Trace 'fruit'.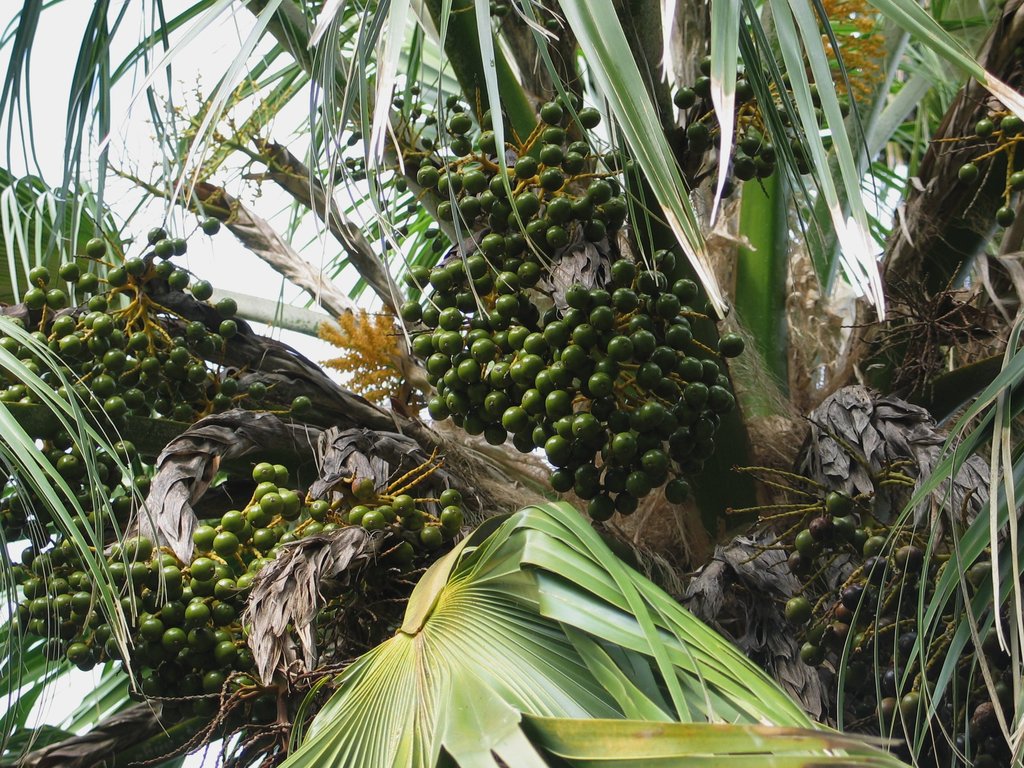
Traced to bbox(993, 202, 1017, 224).
